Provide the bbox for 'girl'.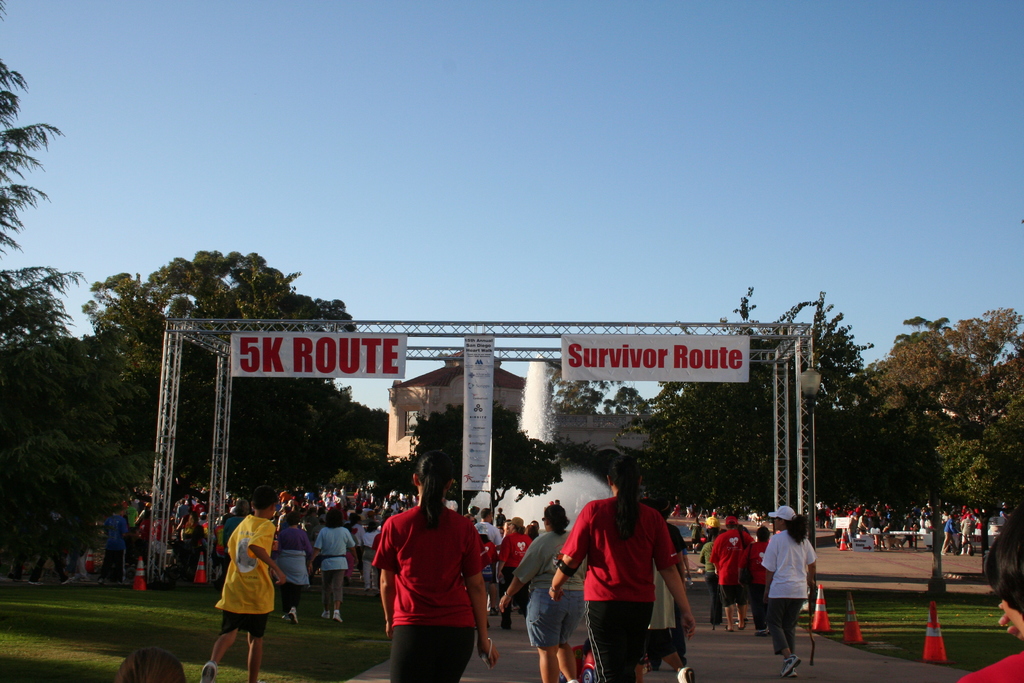
[left=374, top=453, right=495, bottom=678].
